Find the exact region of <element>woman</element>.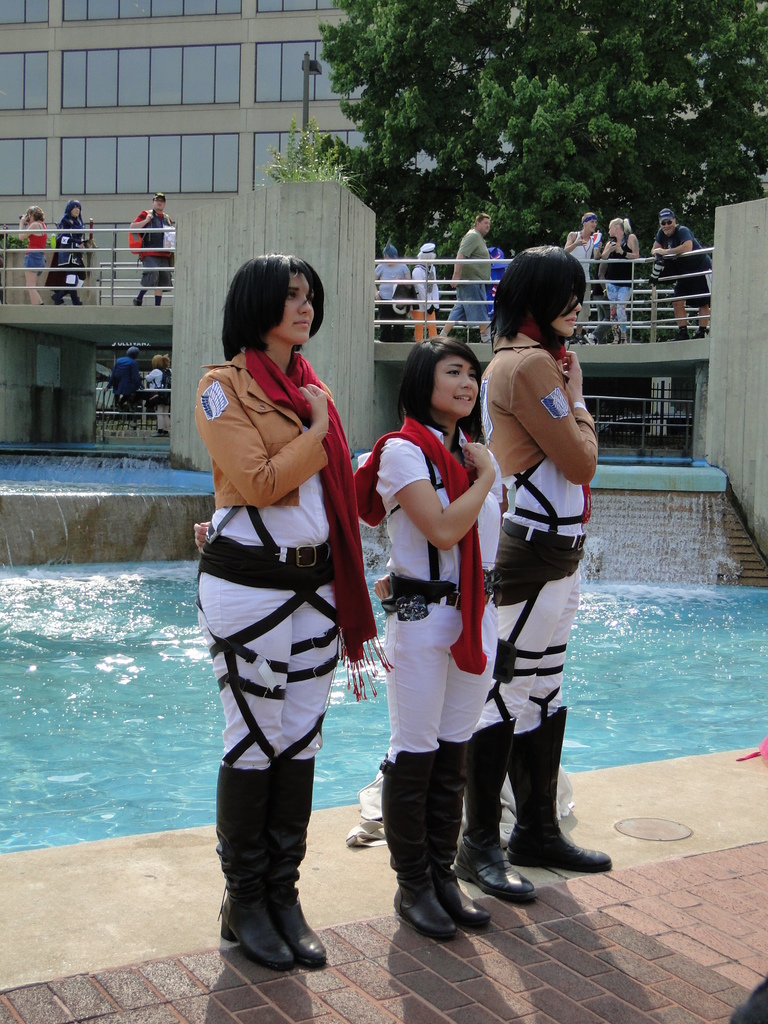
Exact region: <region>54, 201, 95, 308</region>.
